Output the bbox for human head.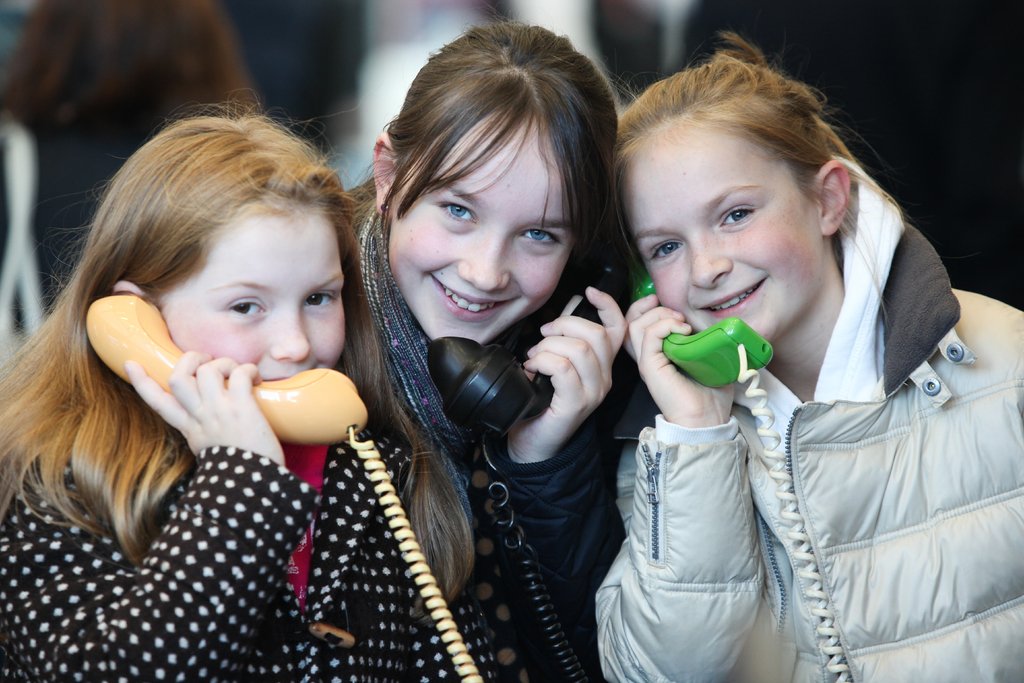
x1=0, y1=0, x2=257, y2=139.
